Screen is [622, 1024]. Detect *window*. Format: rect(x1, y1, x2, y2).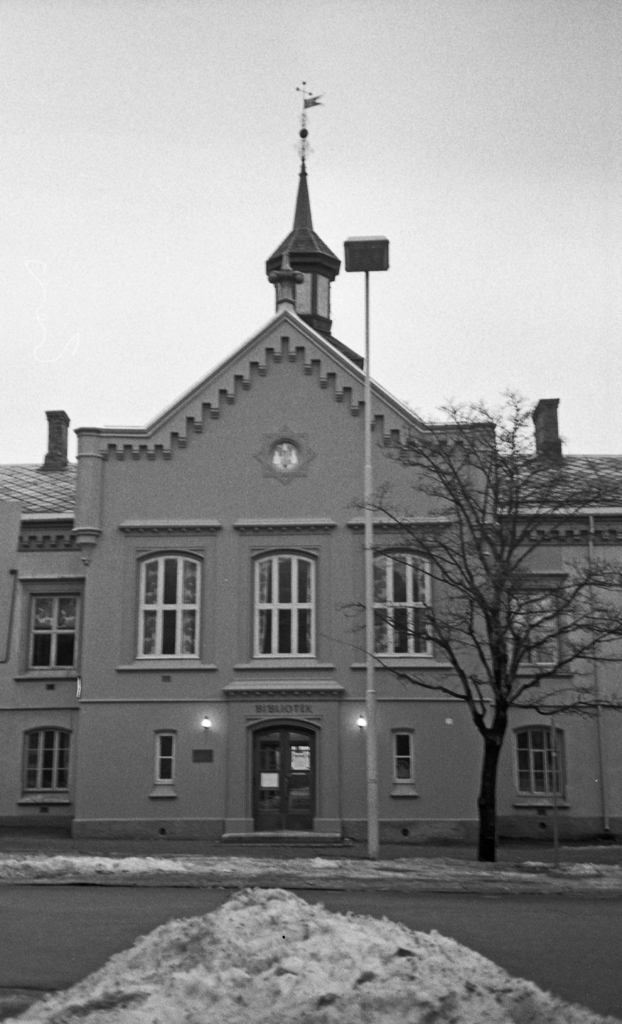
rect(155, 729, 176, 783).
